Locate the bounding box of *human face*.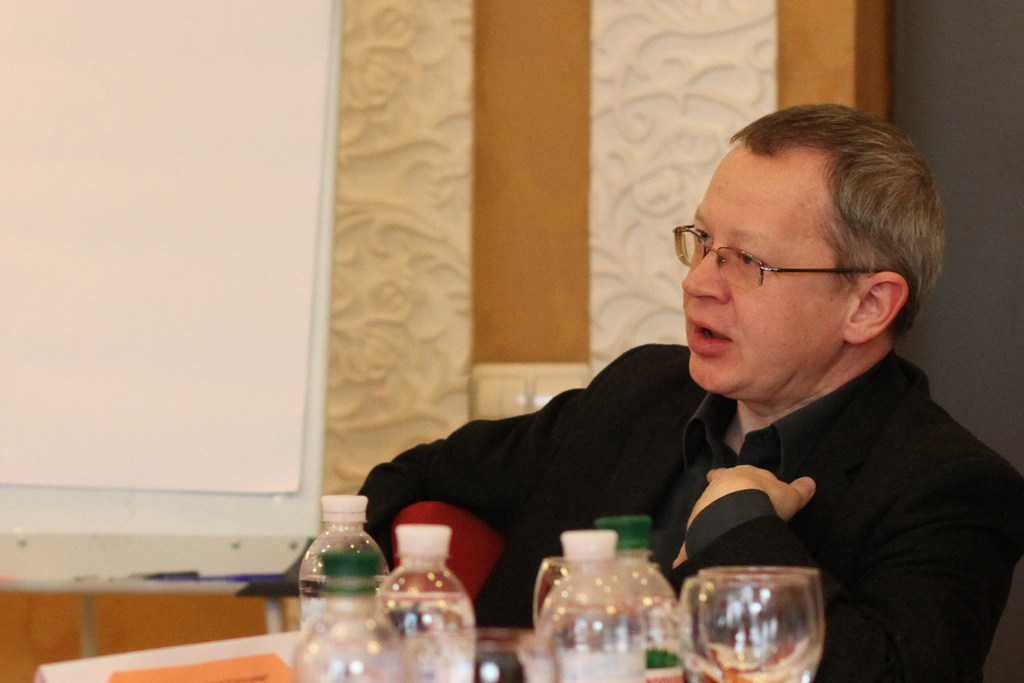
Bounding box: {"x1": 680, "y1": 139, "x2": 858, "y2": 393}.
